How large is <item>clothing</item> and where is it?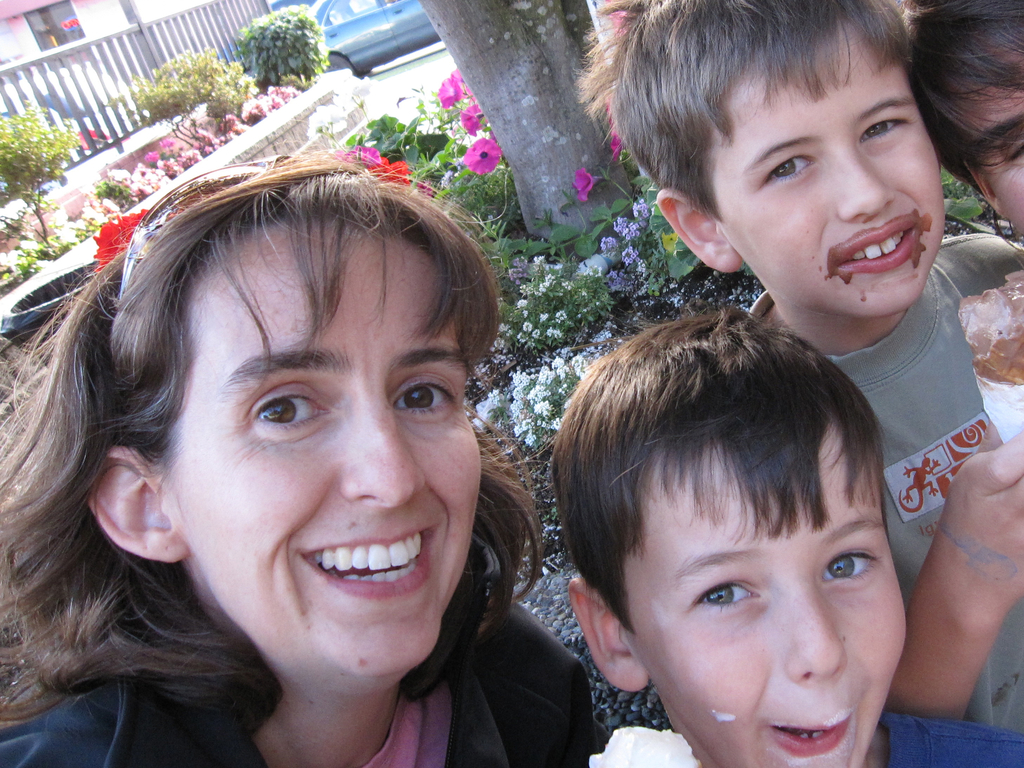
Bounding box: 0:603:602:767.
